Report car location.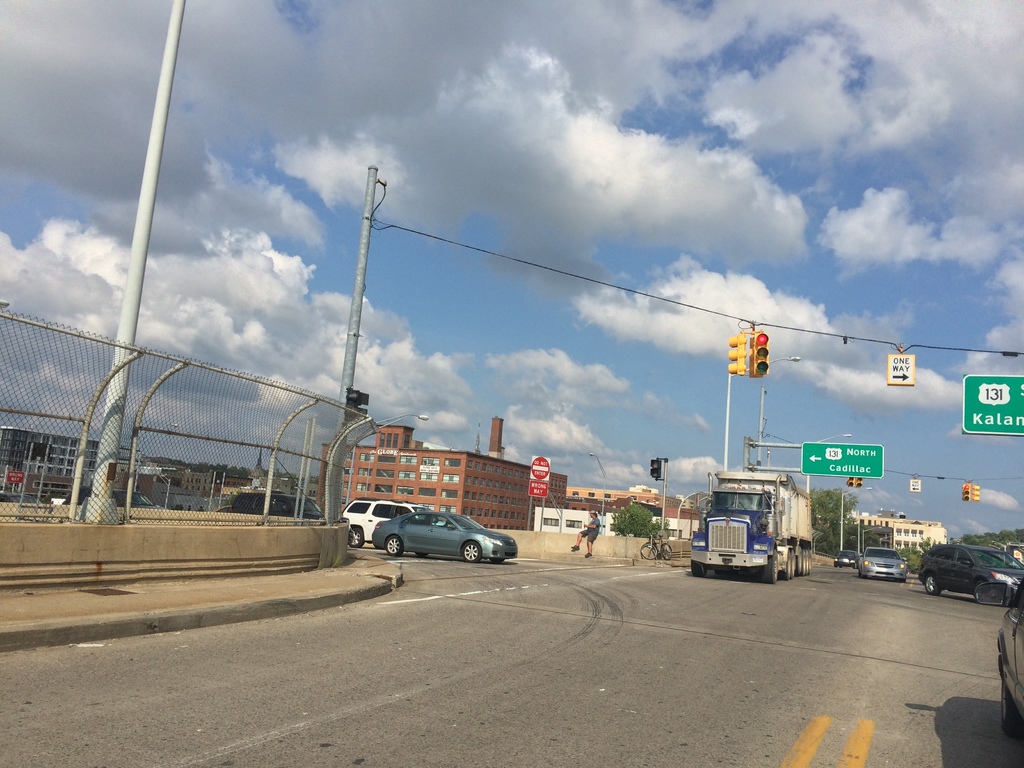
Report: x1=922, y1=548, x2=1014, y2=611.
